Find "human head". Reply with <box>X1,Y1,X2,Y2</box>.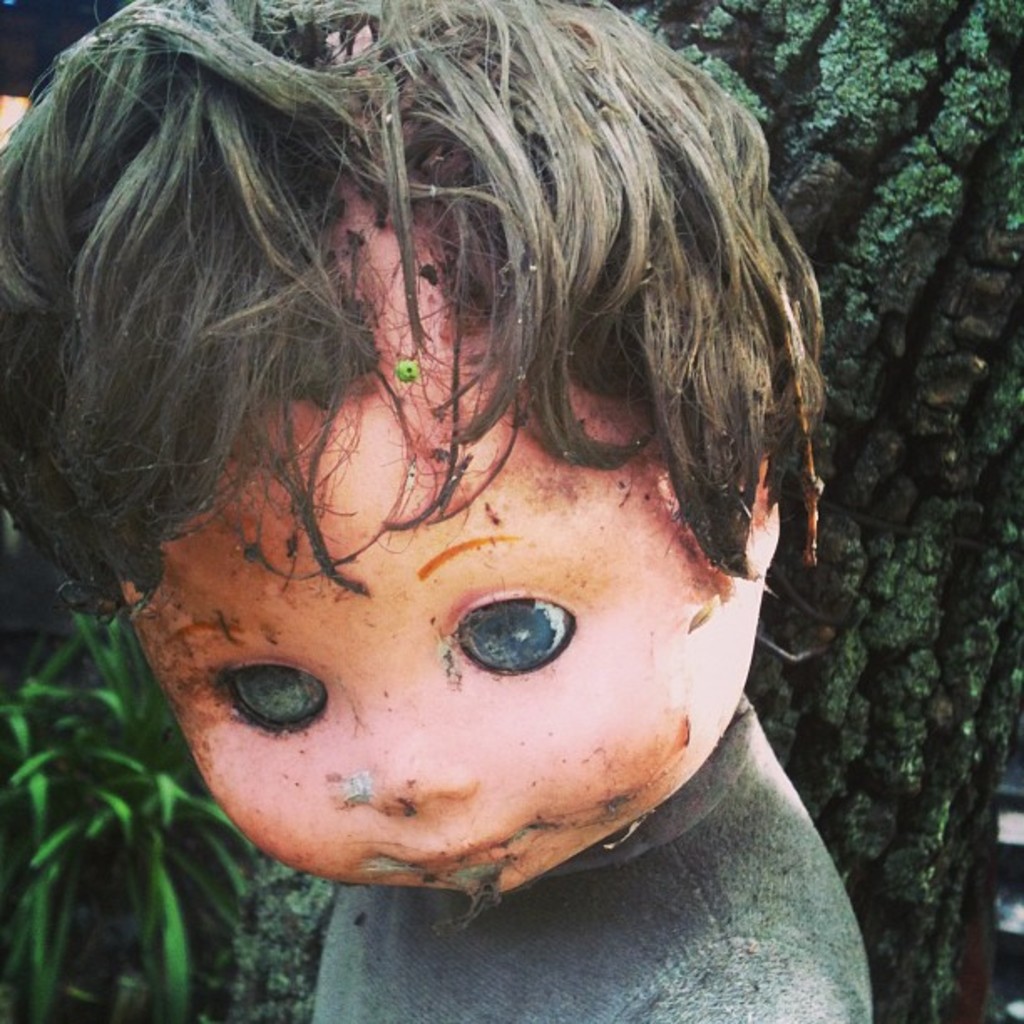
<box>0,0,843,950</box>.
